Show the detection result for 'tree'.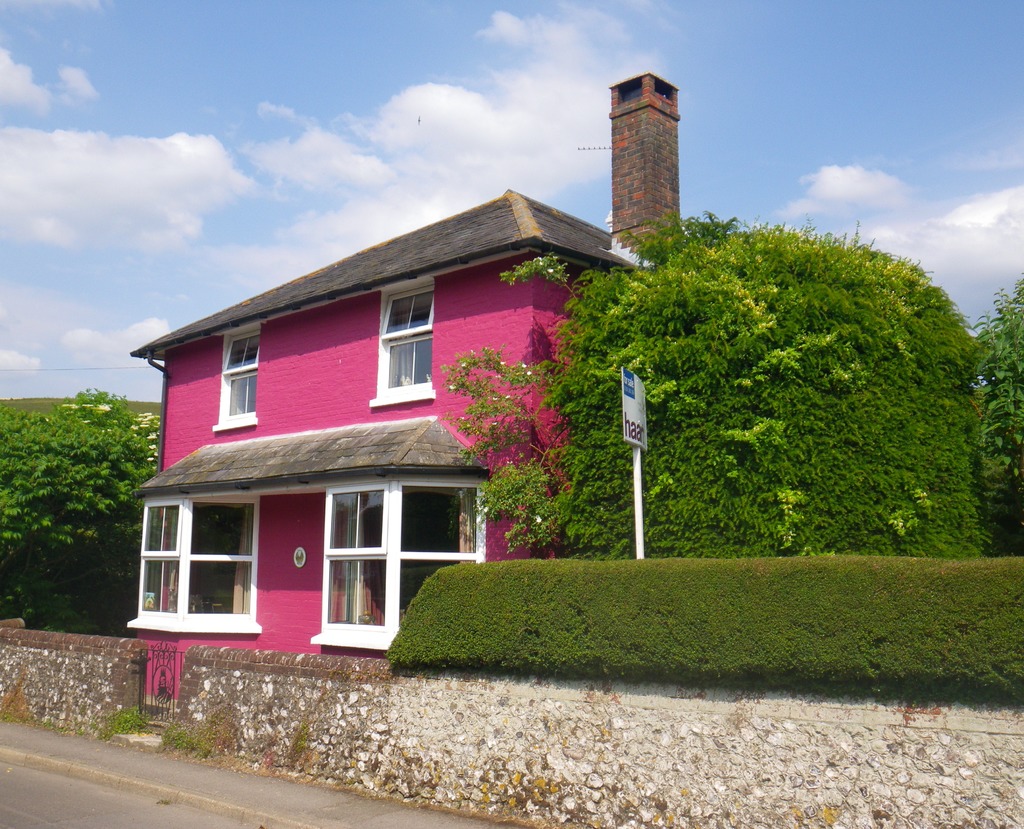
961:259:1023:554.
